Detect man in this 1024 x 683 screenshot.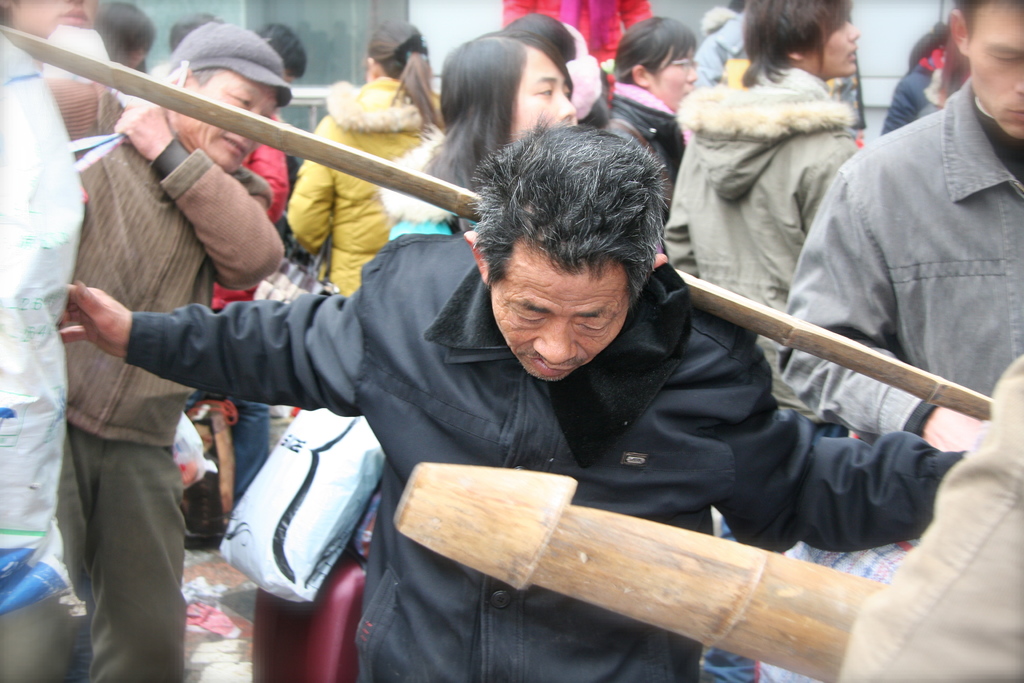
Detection: locate(44, 0, 326, 677).
